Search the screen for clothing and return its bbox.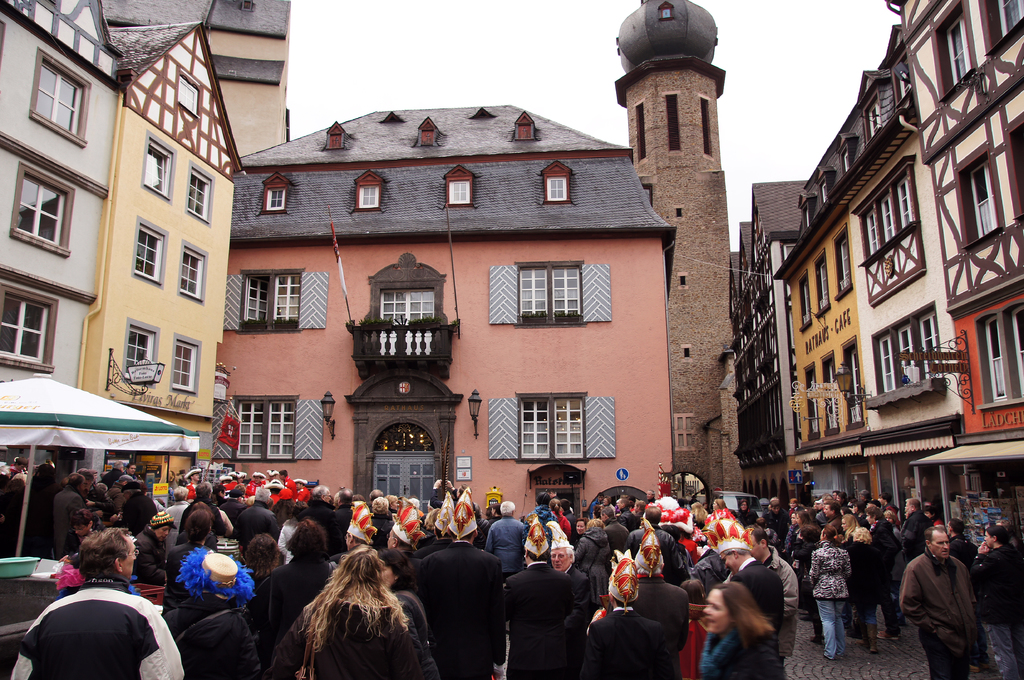
Found: [401, 550, 416, 562].
